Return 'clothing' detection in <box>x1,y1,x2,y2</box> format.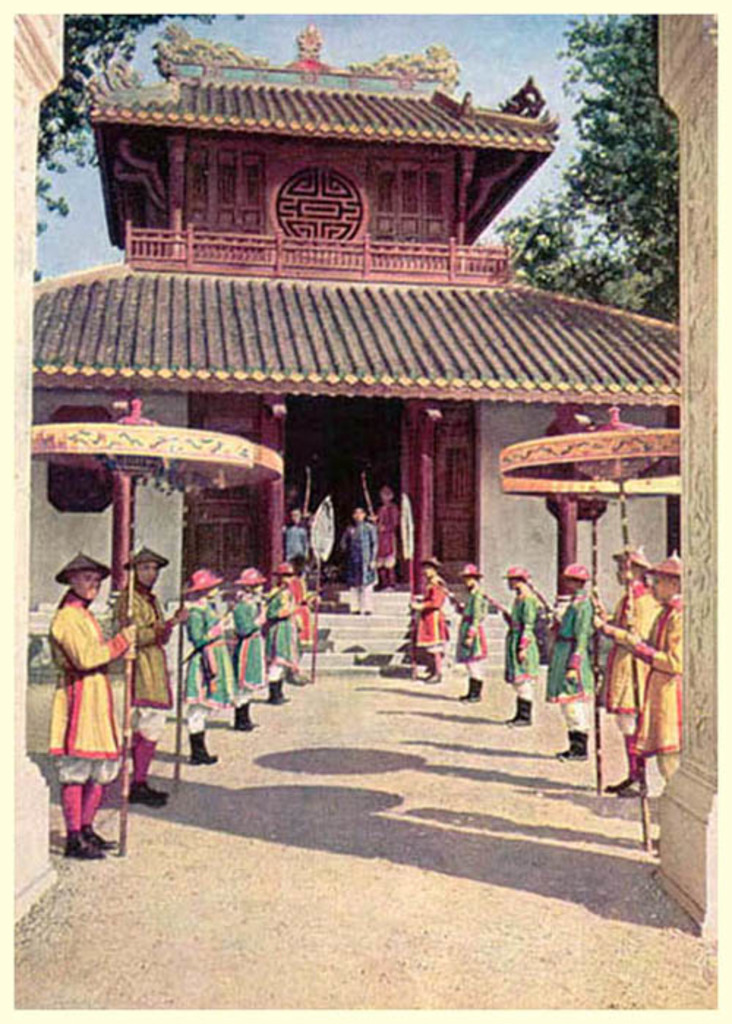
<box>34,586,141,835</box>.
